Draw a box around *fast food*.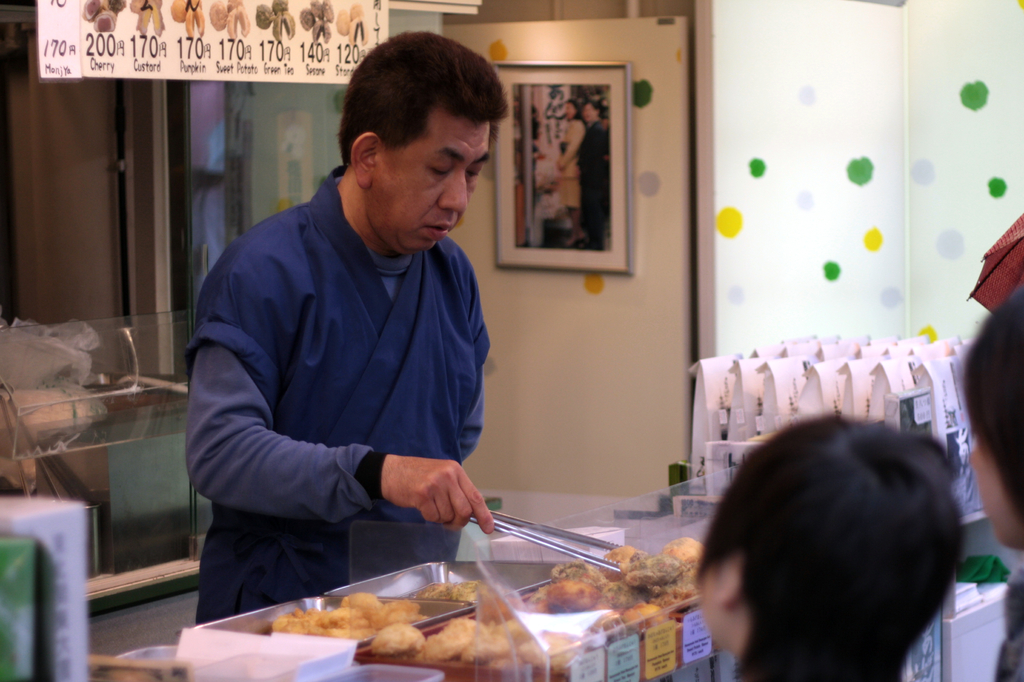
crop(517, 535, 706, 634).
